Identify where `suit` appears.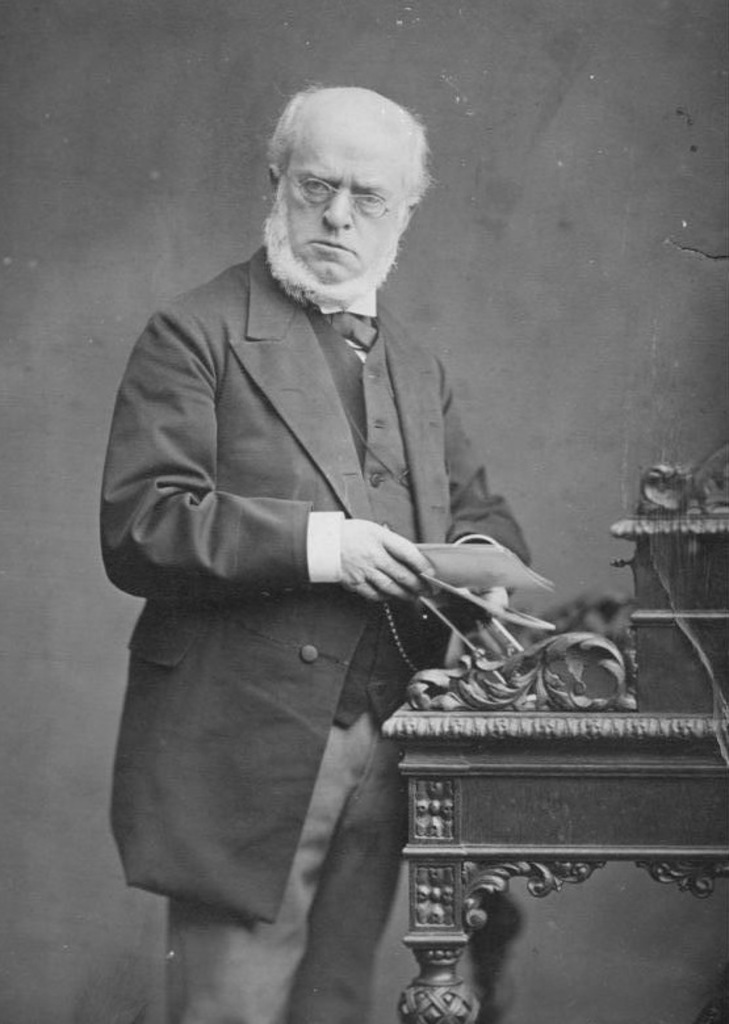
Appears at [104,161,549,916].
